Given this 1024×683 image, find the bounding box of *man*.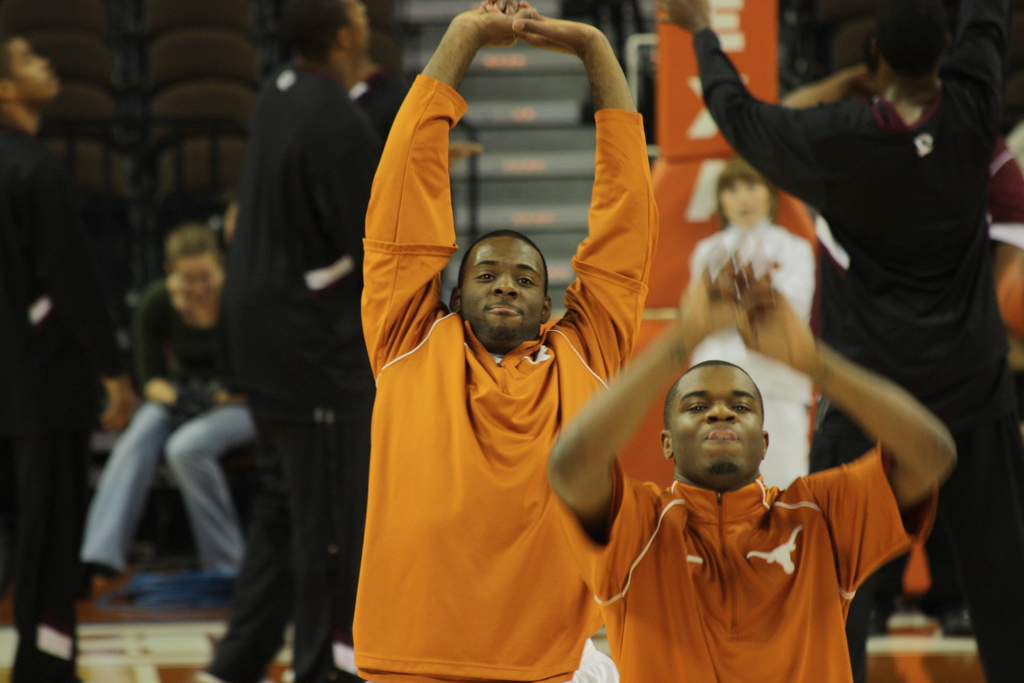
detection(335, 21, 675, 673).
